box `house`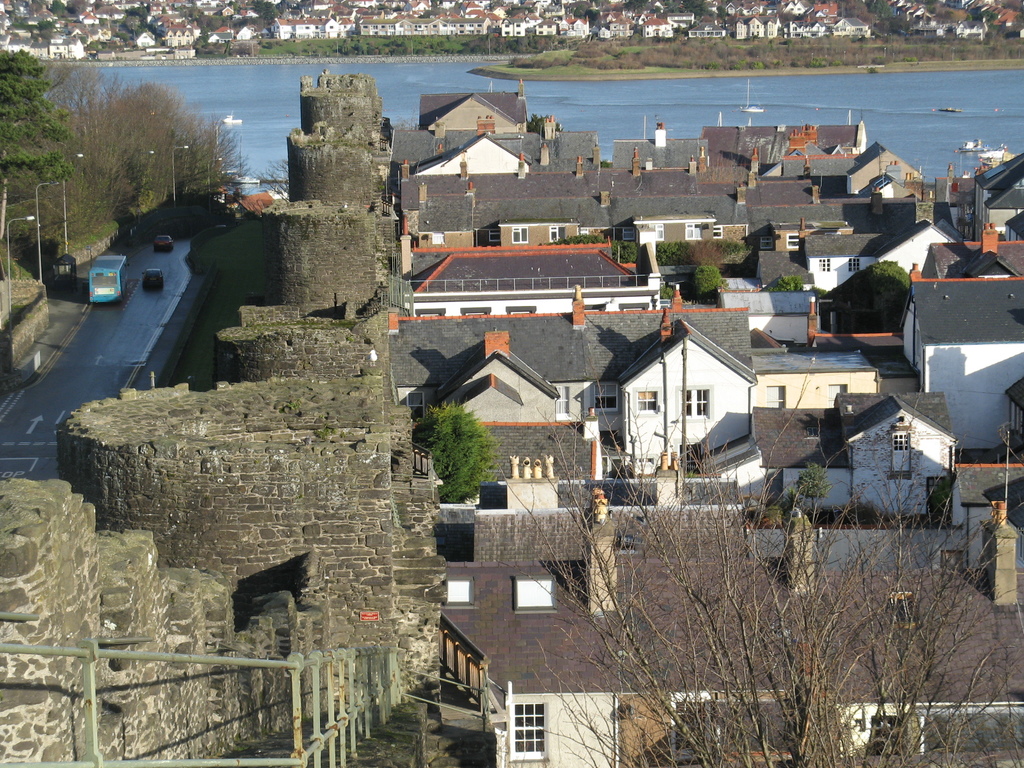
detection(157, 15, 200, 52)
